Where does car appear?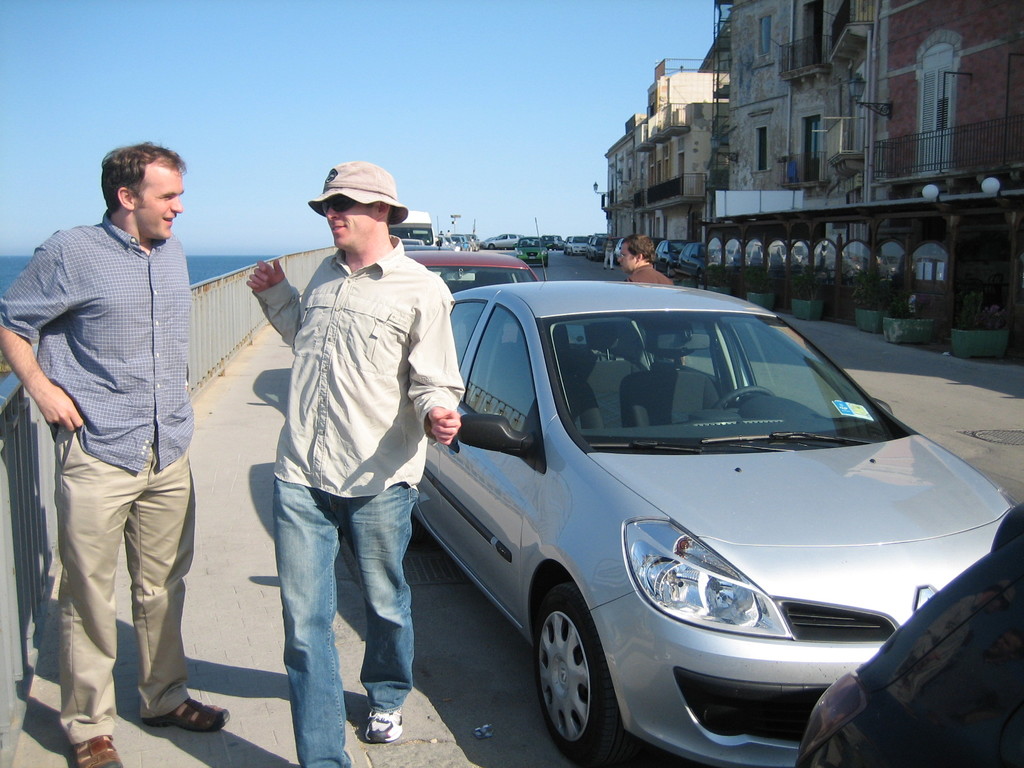
Appears at (481, 235, 519, 248).
